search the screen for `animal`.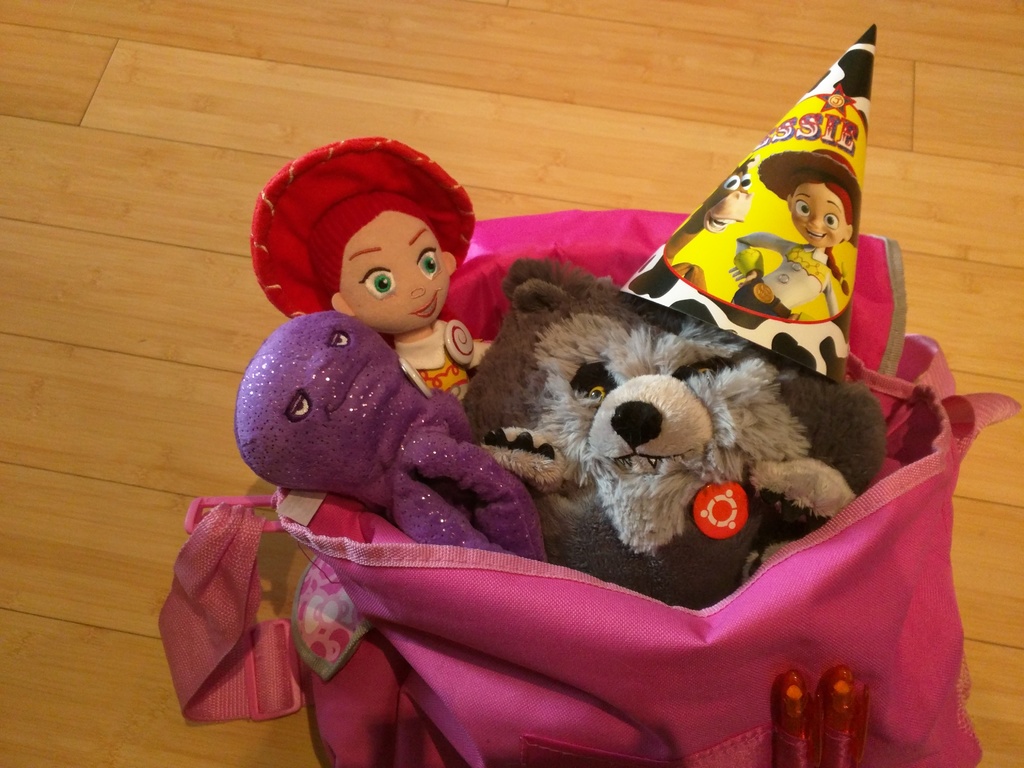
Found at [left=232, top=312, right=547, bottom=562].
